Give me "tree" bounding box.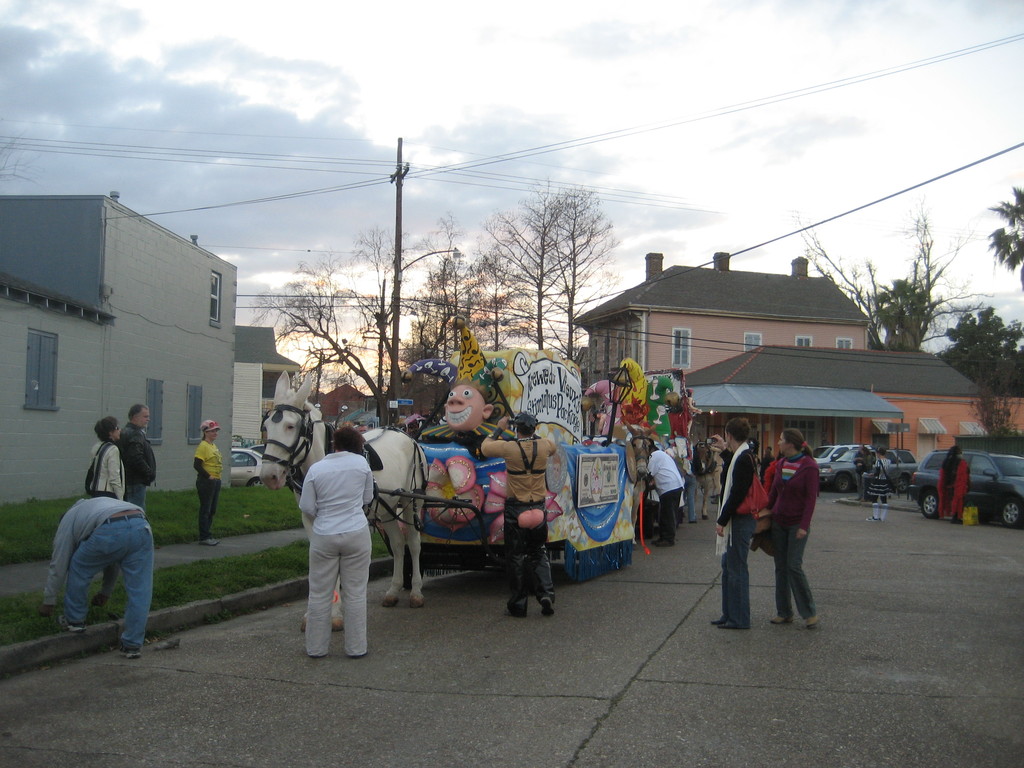
locate(456, 234, 526, 361).
